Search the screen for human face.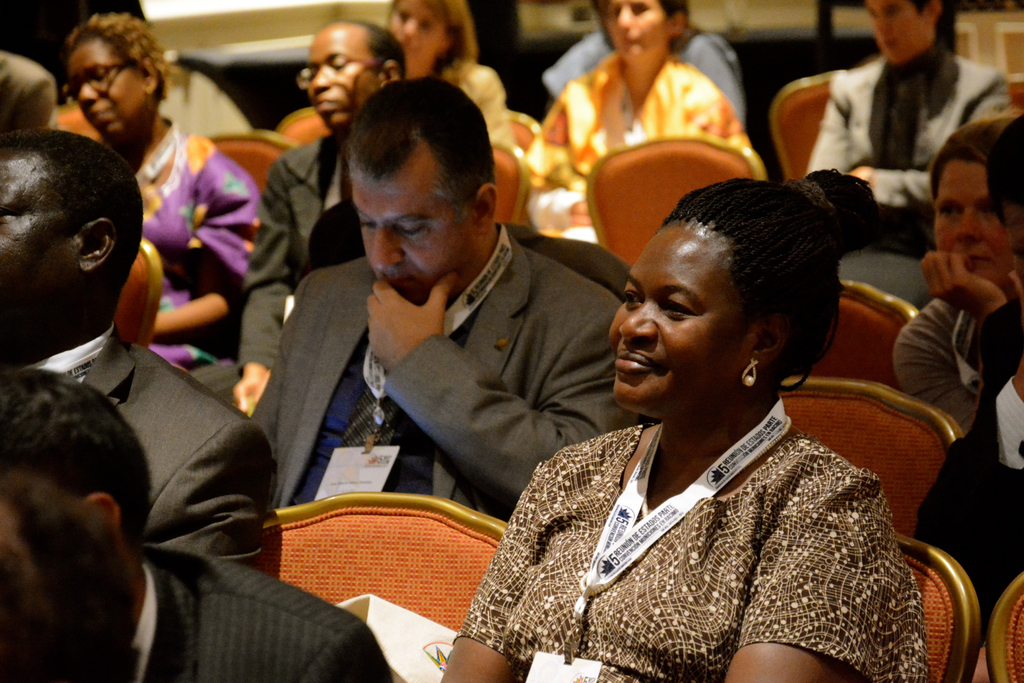
Found at [left=870, top=0, right=924, bottom=65].
